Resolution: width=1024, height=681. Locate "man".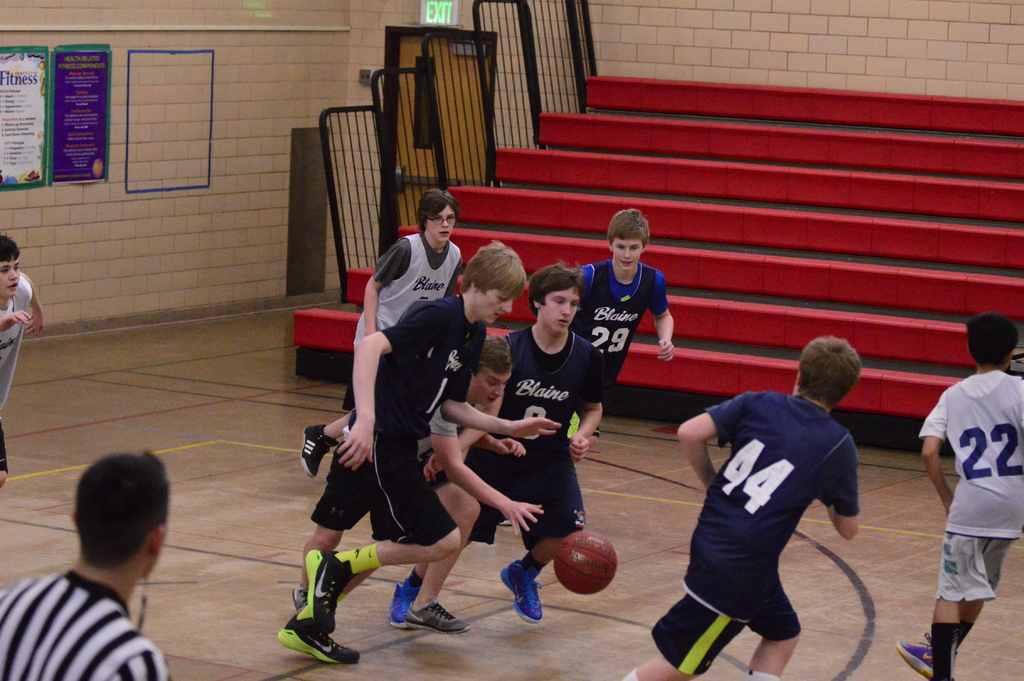
box=[273, 240, 561, 669].
